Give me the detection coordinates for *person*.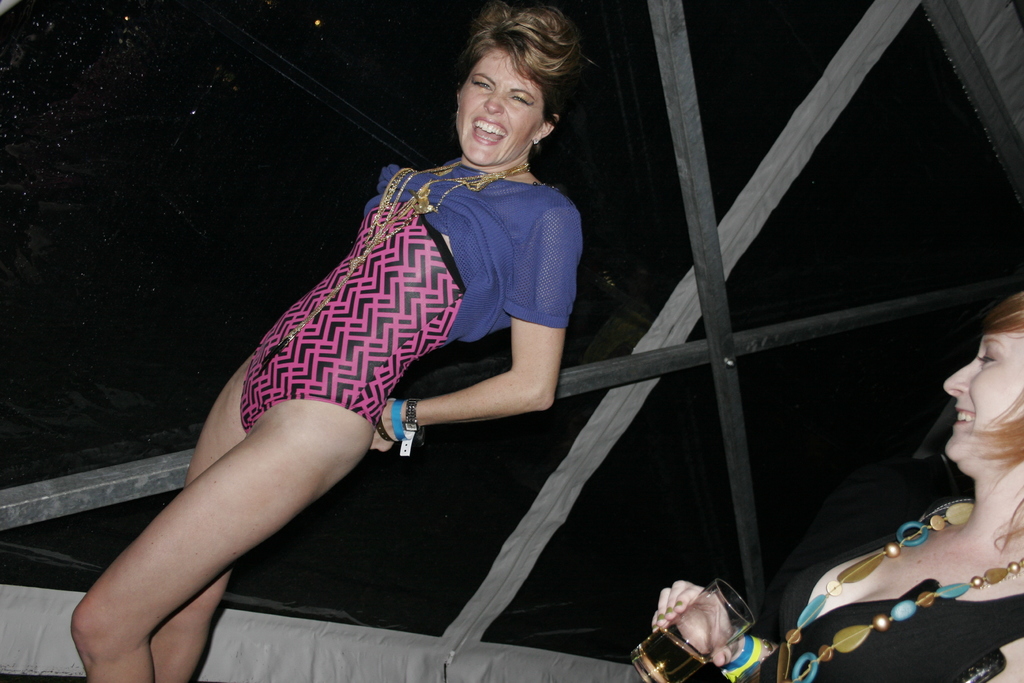
[150,51,638,682].
